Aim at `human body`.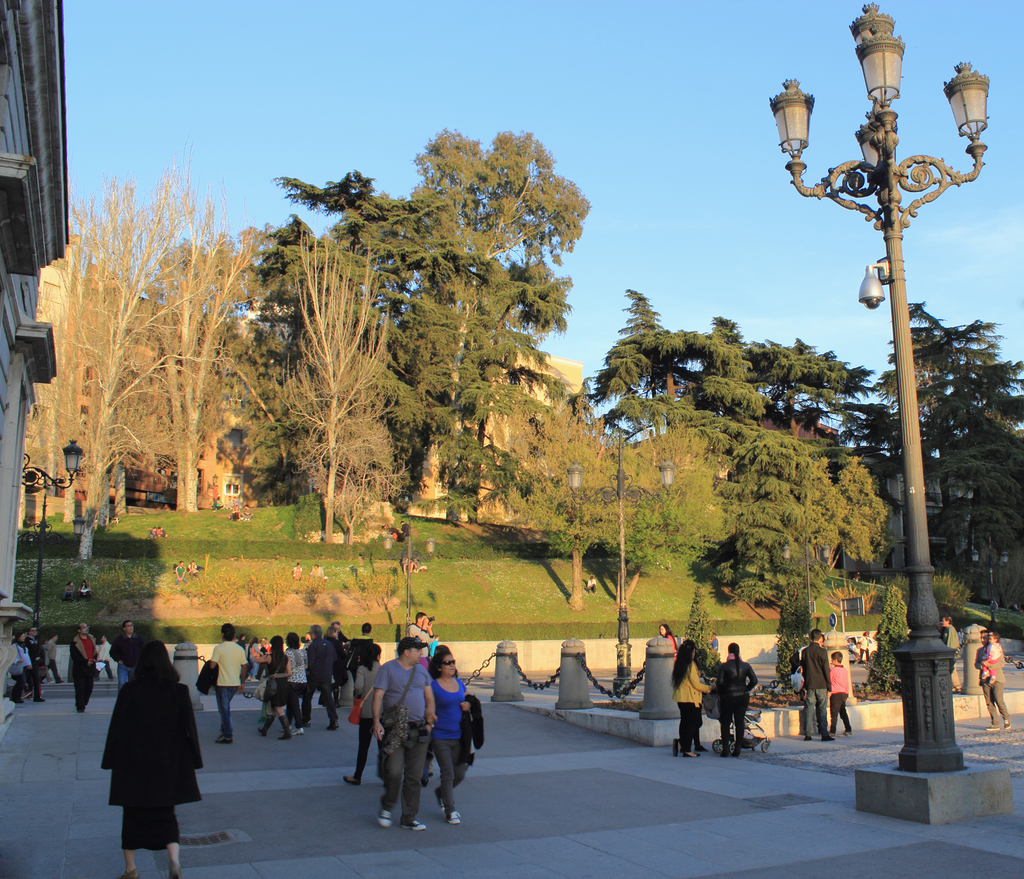
Aimed at [x1=405, y1=608, x2=433, y2=641].
